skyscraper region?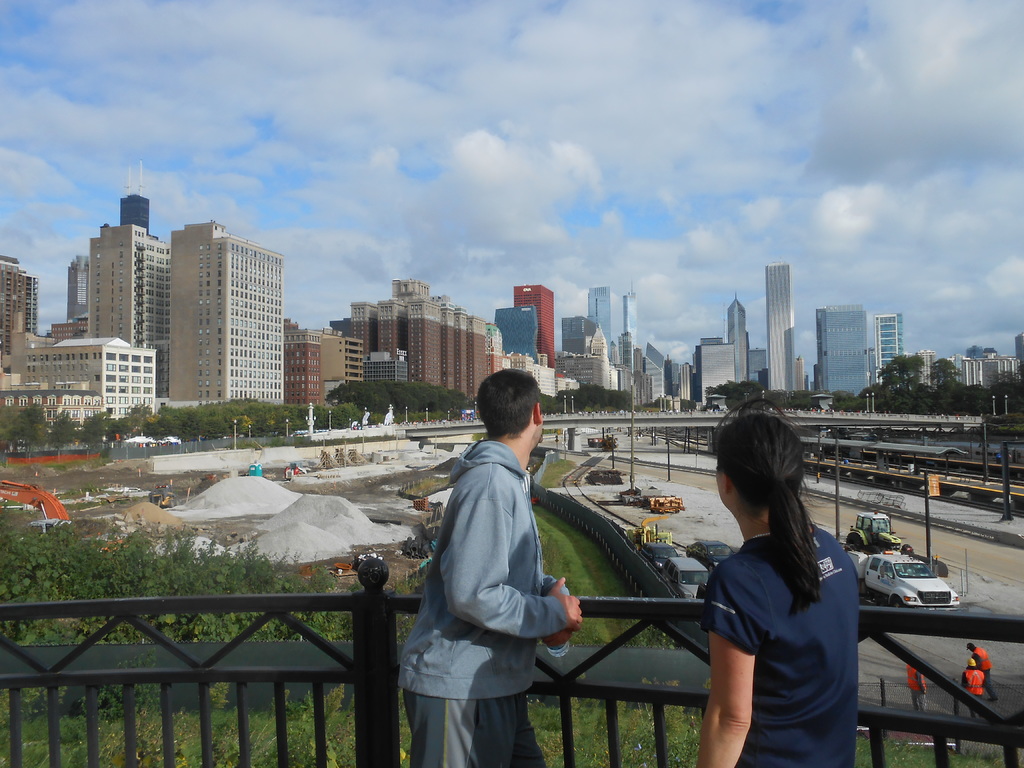
(918, 347, 934, 397)
